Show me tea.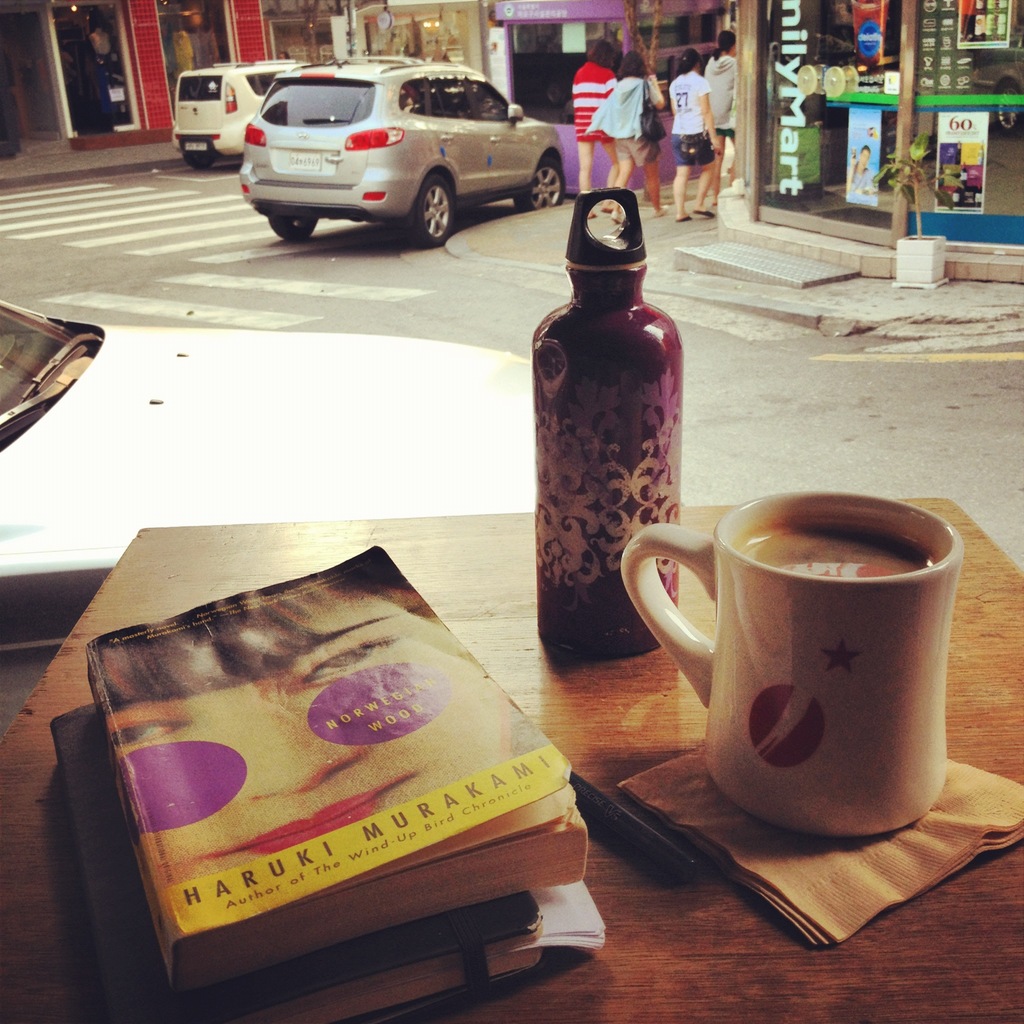
tea is here: pyautogui.locateOnScreen(731, 521, 934, 580).
